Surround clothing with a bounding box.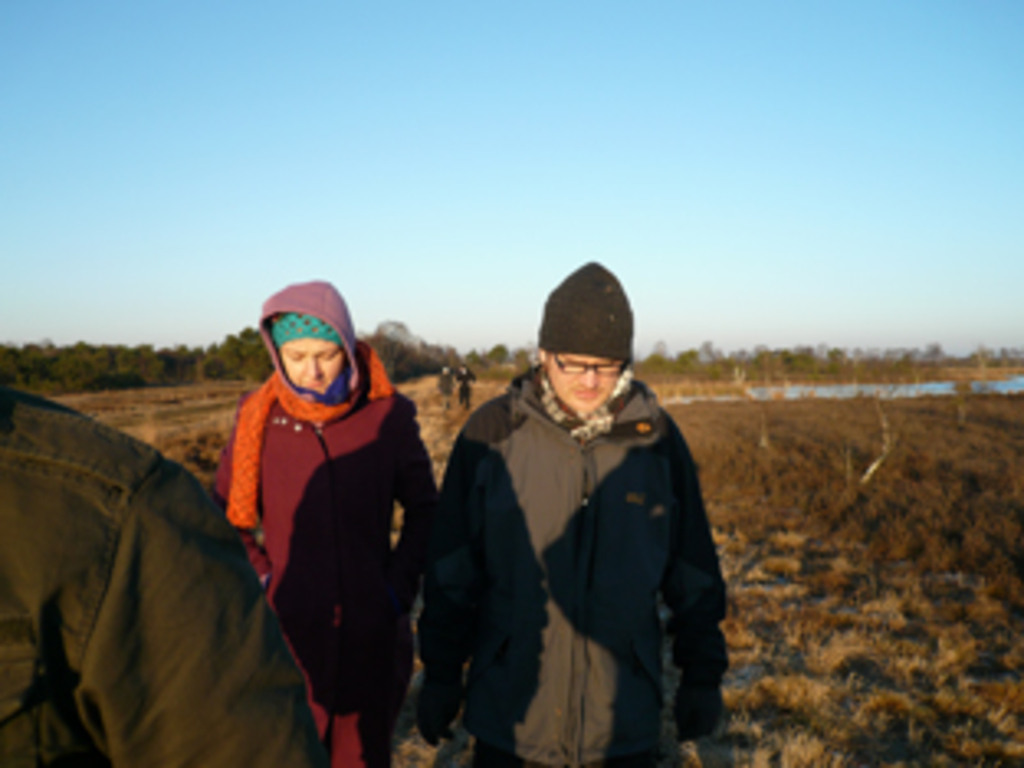
(x1=0, y1=384, x2=328, y2=765).
